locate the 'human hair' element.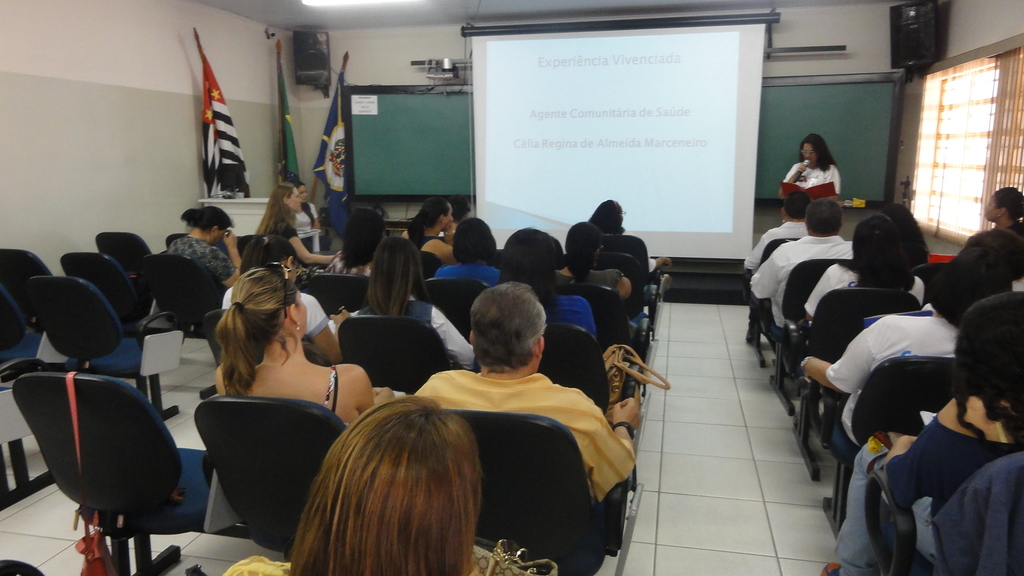
Element bbox: (left=254, top=184, right=295, bottom=239).
